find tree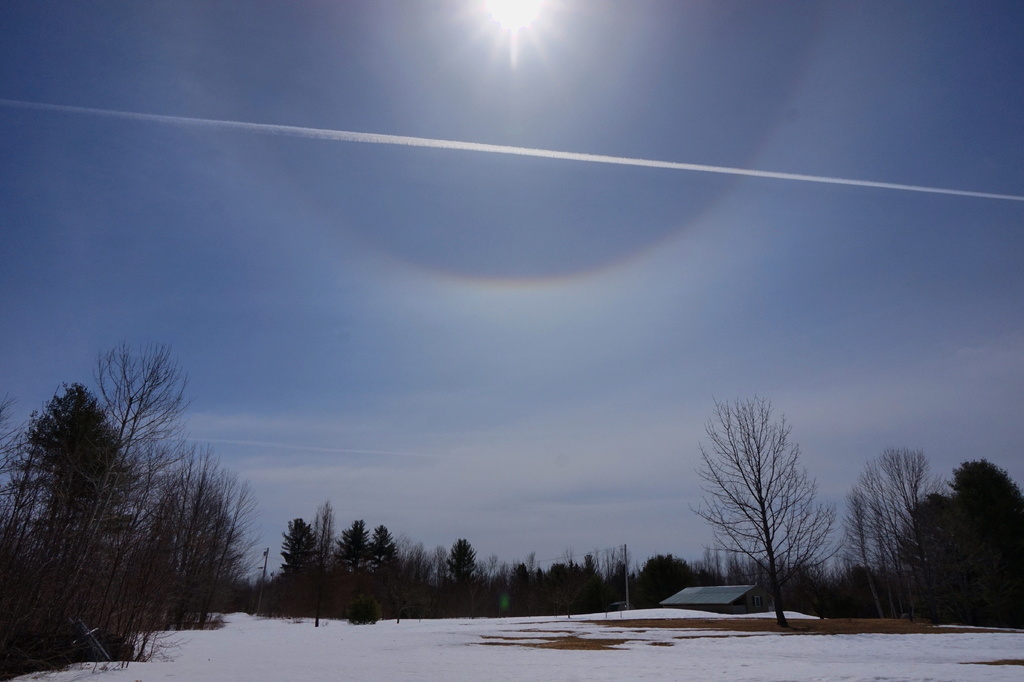
left=333, top=516, right=371, bottom=578
